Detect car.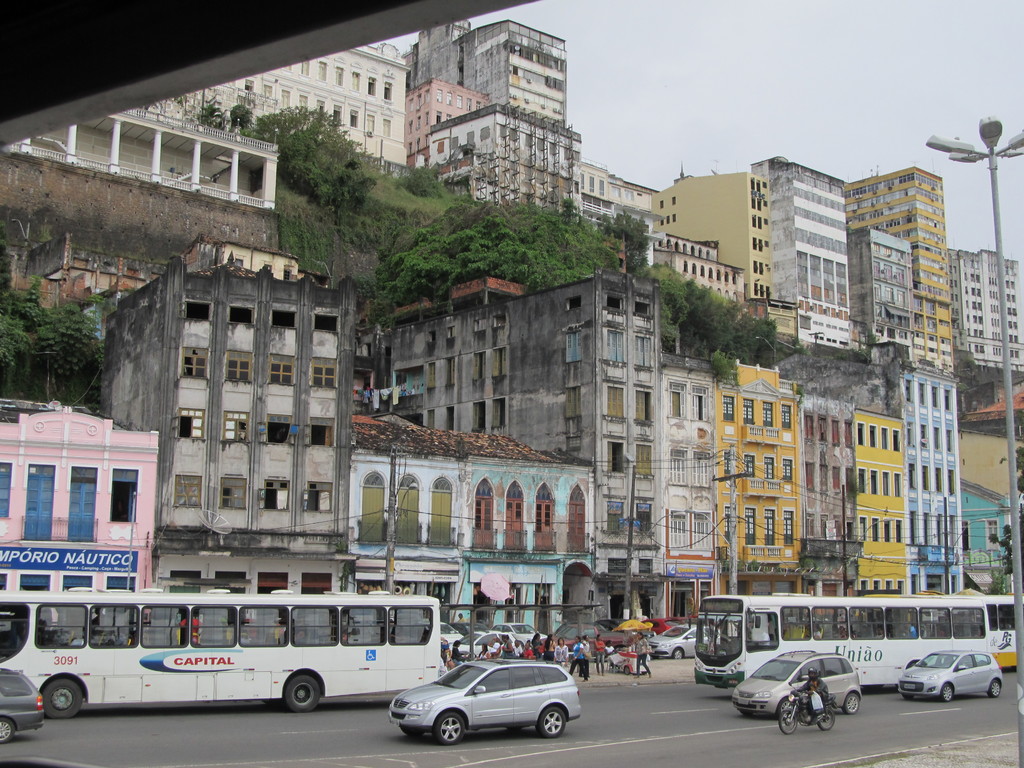
Detected at (442,623,462,641).
